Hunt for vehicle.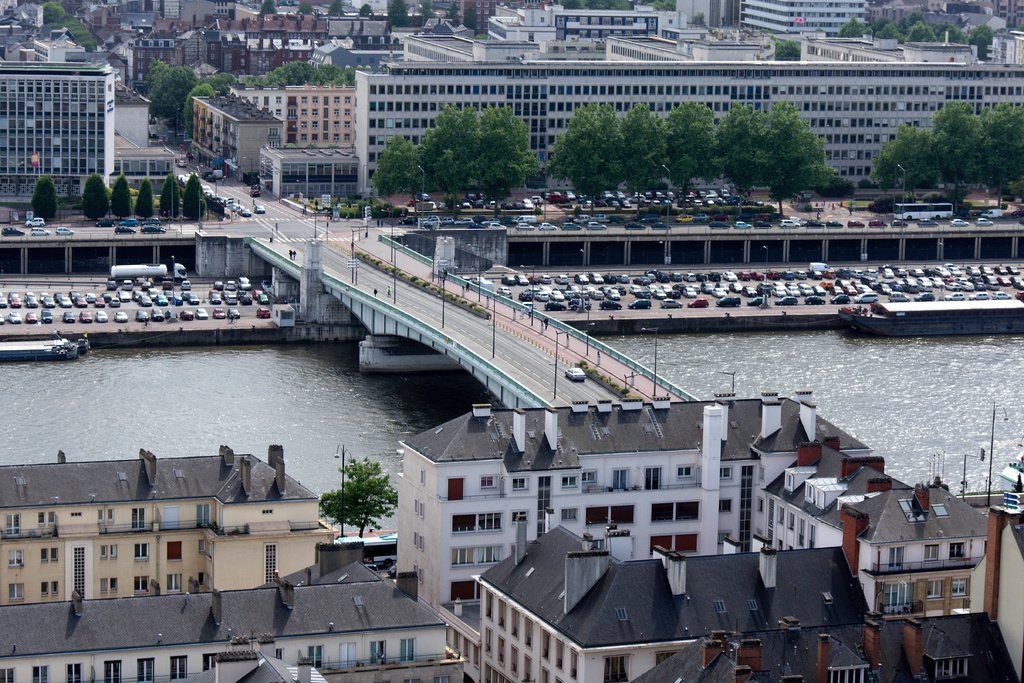
Hunted down at x1=38, y1=308, x2=54, y2=324.
